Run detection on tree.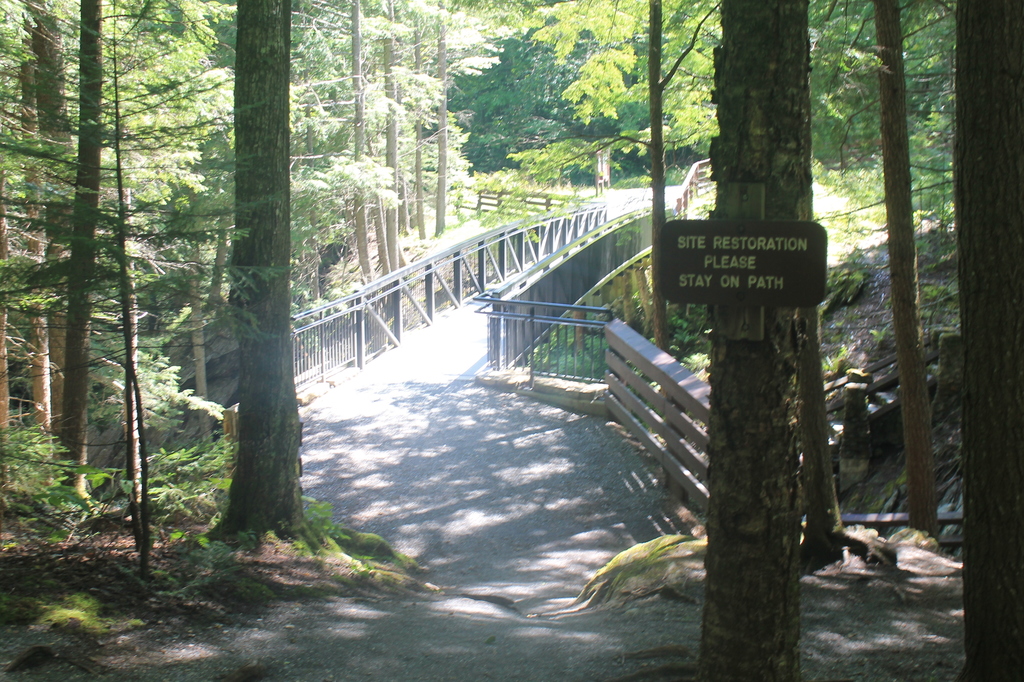
Result: [864, 0, 944, 531].
